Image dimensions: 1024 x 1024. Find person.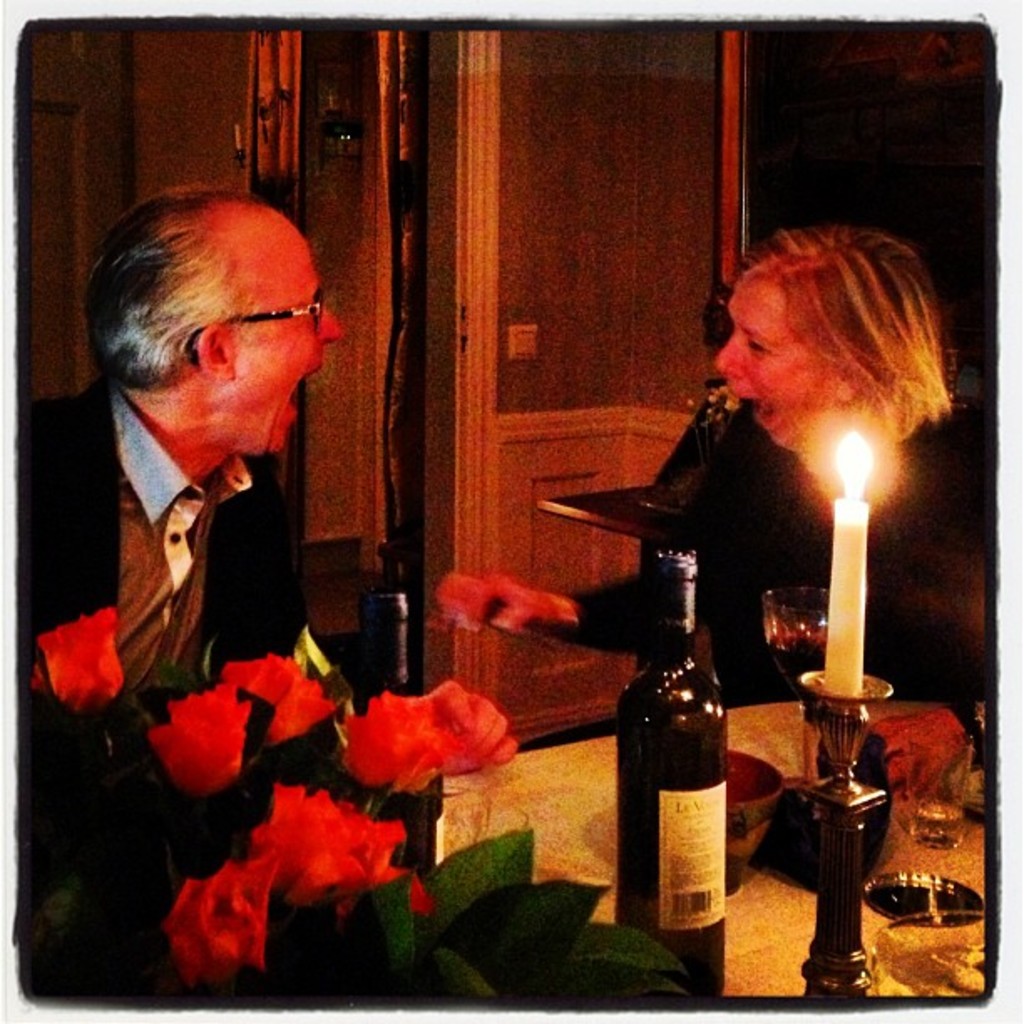
x1=50 y1=141 x2=407 y2=860.
